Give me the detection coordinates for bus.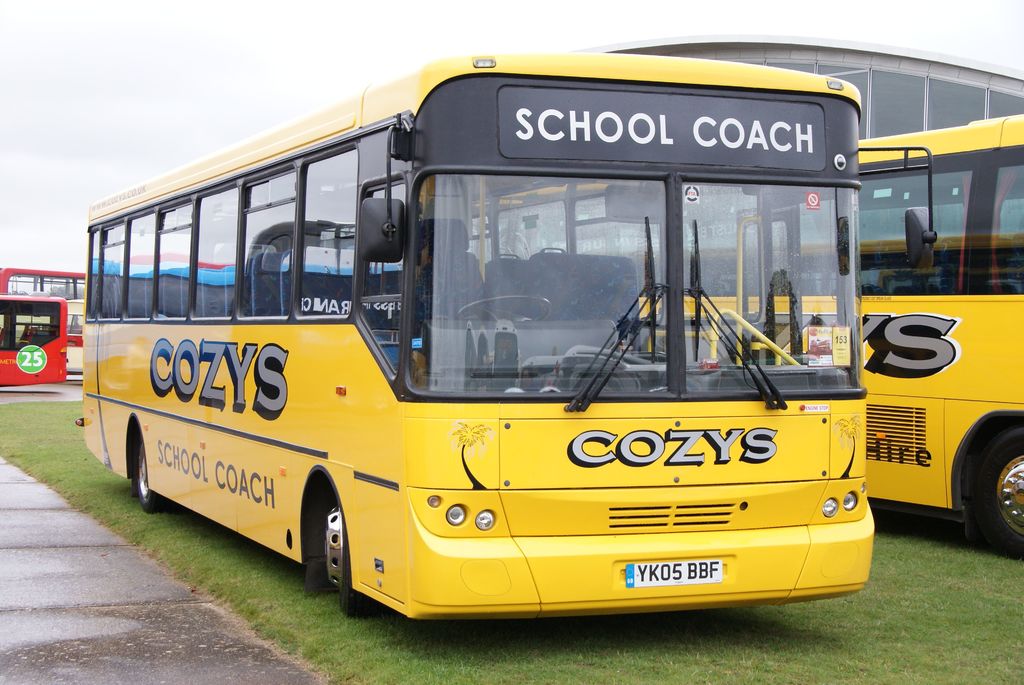
76 51 940 620.
